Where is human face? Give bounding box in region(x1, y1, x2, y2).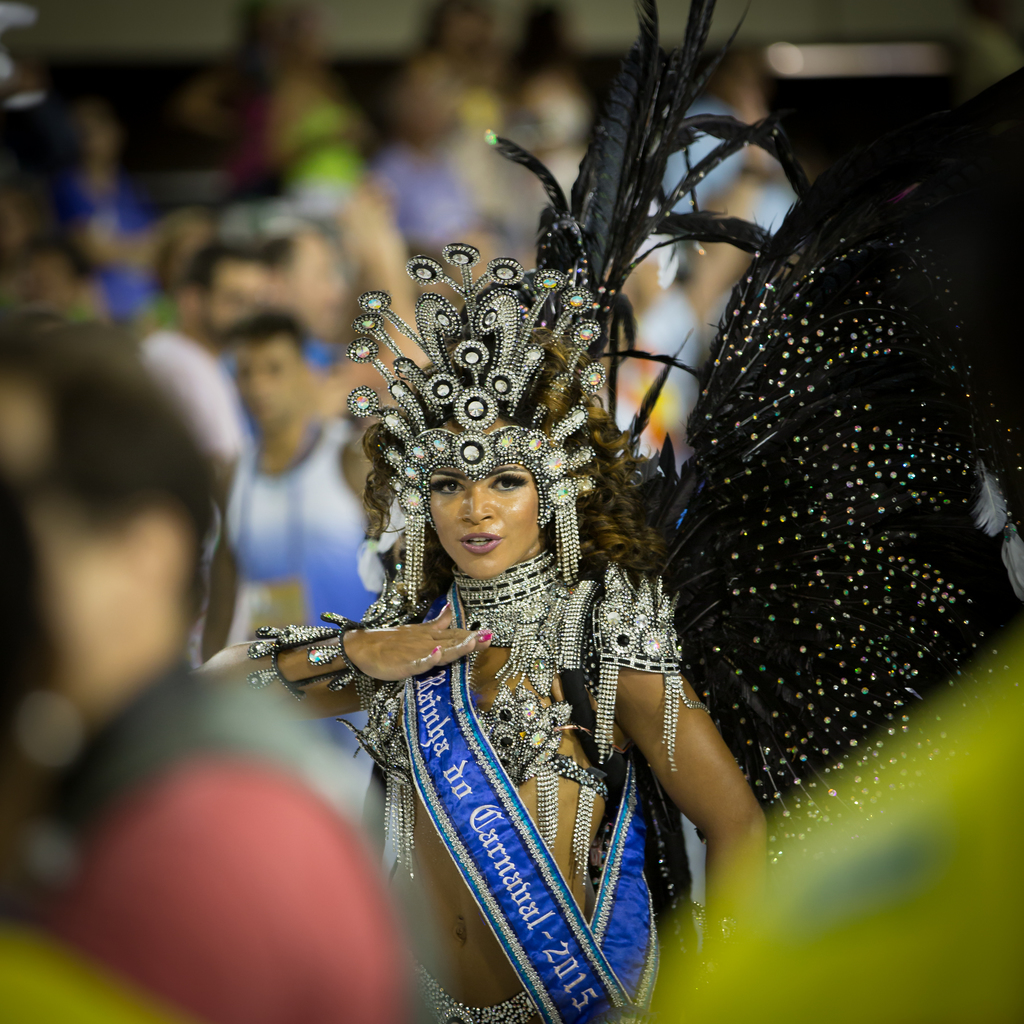
region(427, 409, 548, 582).
